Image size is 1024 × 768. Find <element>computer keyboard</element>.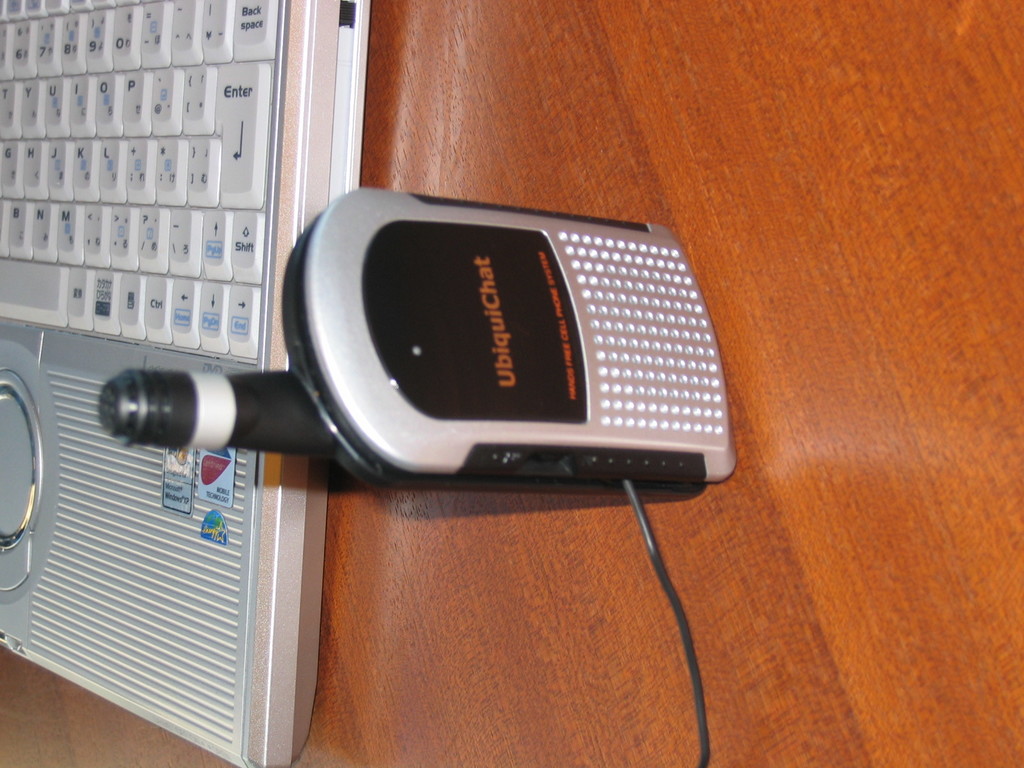
bbox=(0, 0, 284, 365).
